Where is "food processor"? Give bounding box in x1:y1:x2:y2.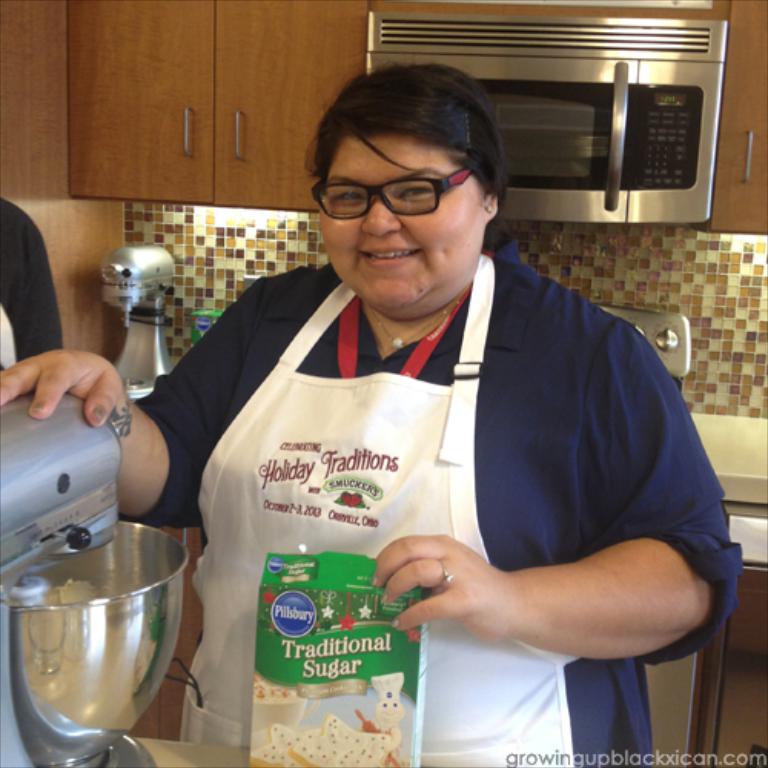
95:241:180:393.
